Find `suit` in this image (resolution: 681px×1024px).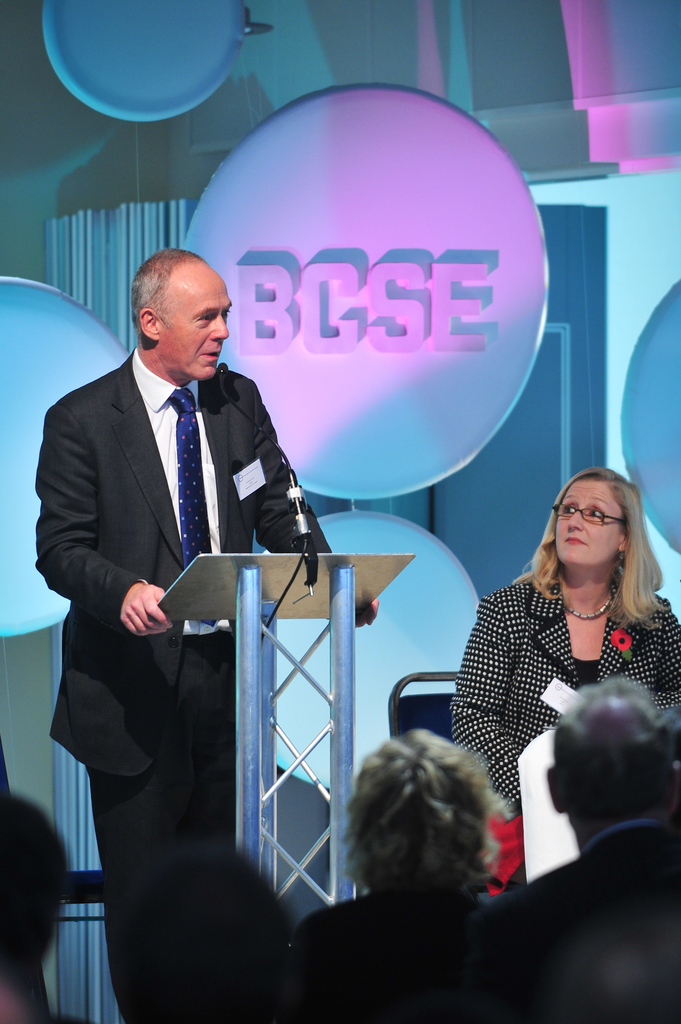
locate(44, 272, 371, 989).
